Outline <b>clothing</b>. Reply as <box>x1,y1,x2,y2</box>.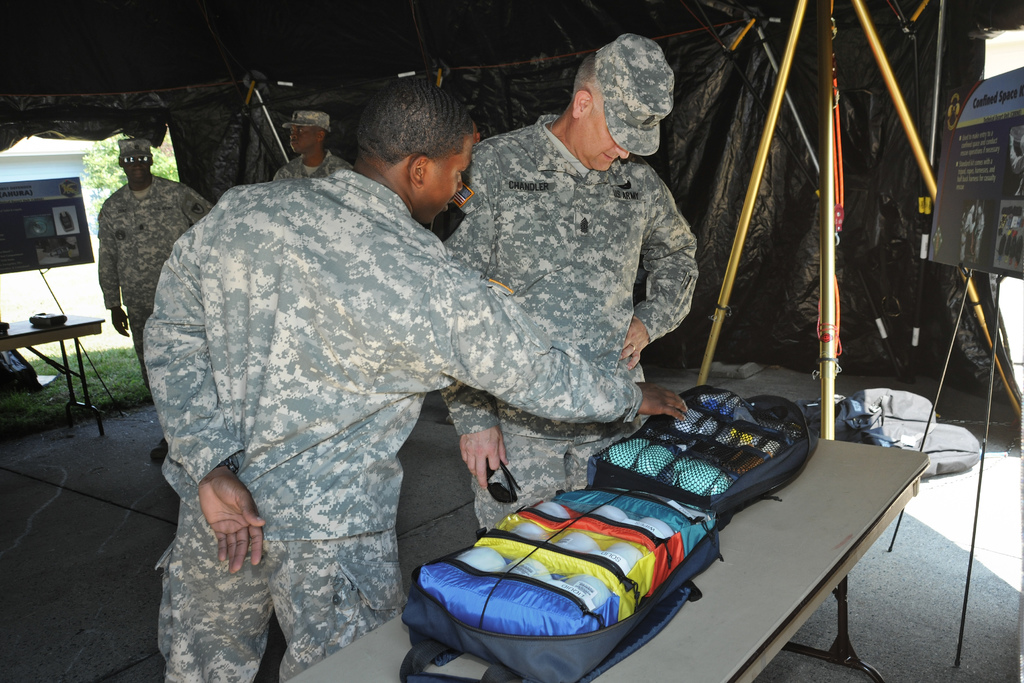
<box>440,115,700,532</box>.
